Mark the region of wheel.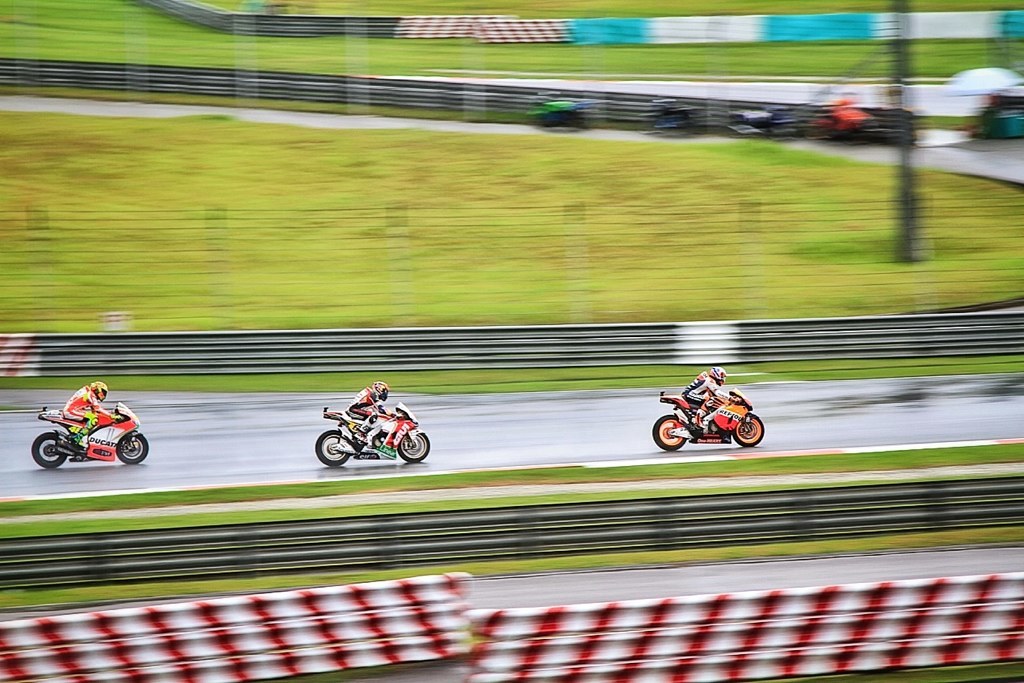
Region: <box>652,415,684,453</box>.
